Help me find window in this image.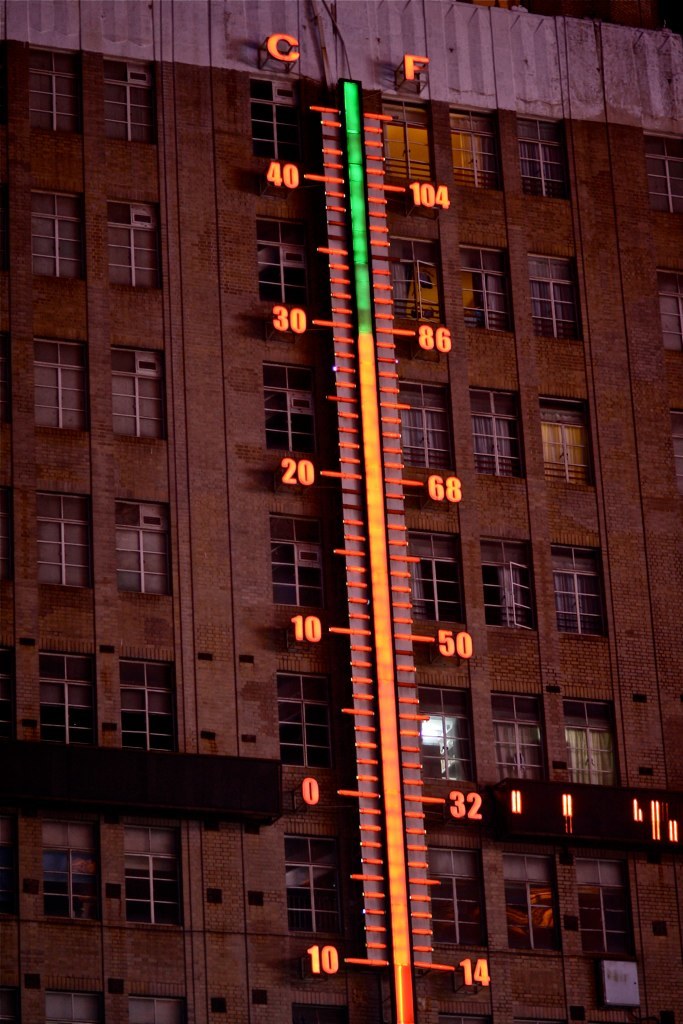
Found it: [269, 517, 338, 617].
